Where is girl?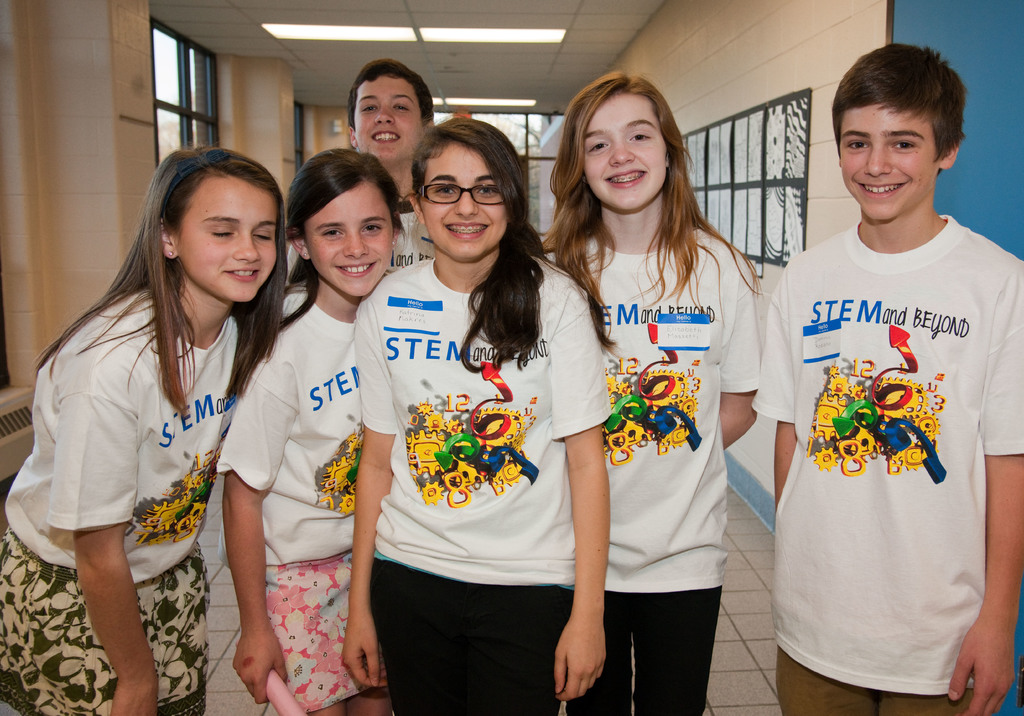
(544,72,761,715).
